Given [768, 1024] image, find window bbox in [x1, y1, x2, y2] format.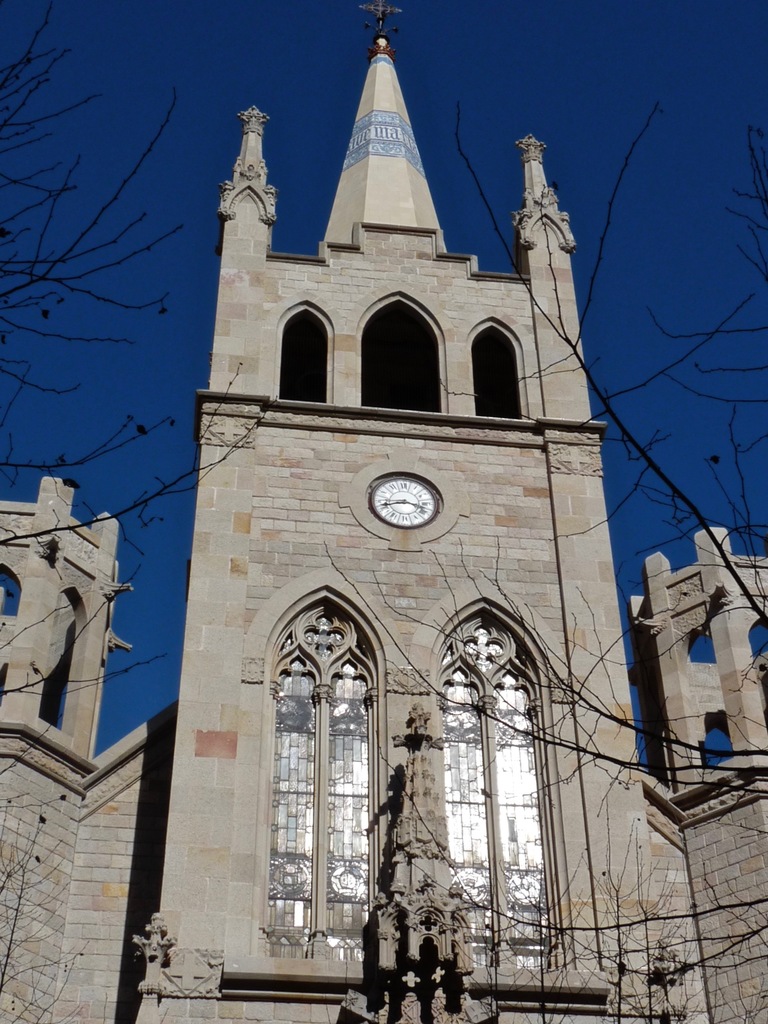
[273, 568, 378, 915].
